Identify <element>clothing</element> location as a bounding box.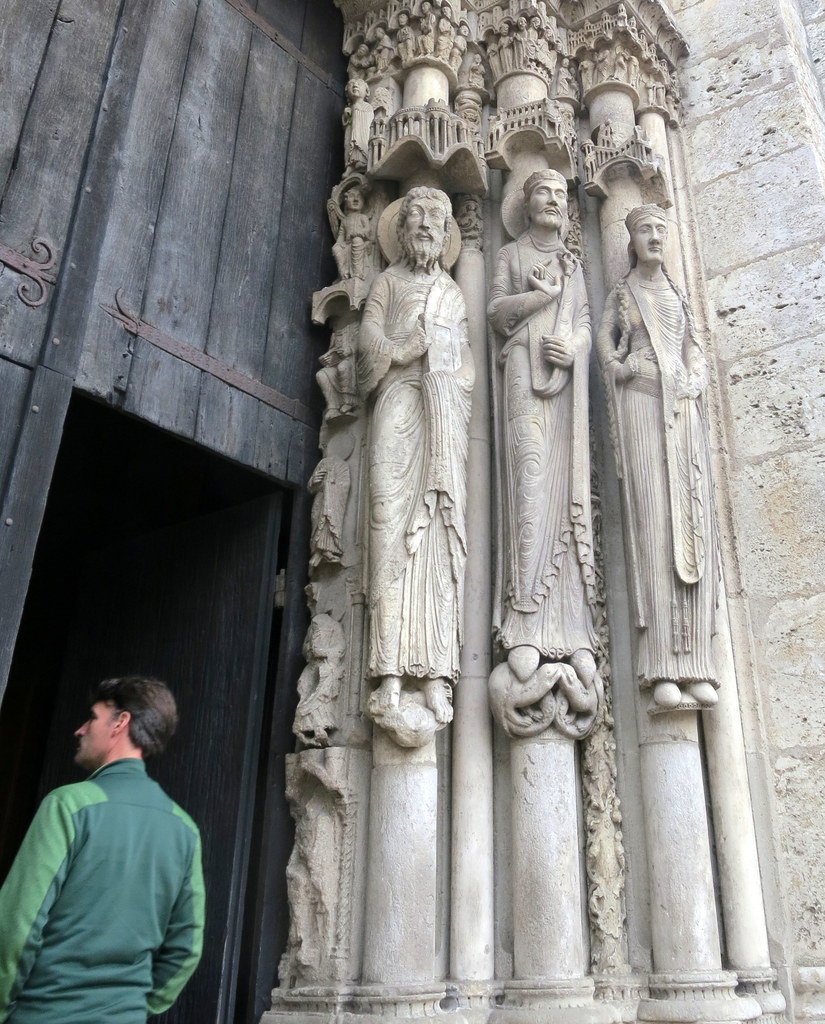
bbox(21, 733, 213, 1012).
